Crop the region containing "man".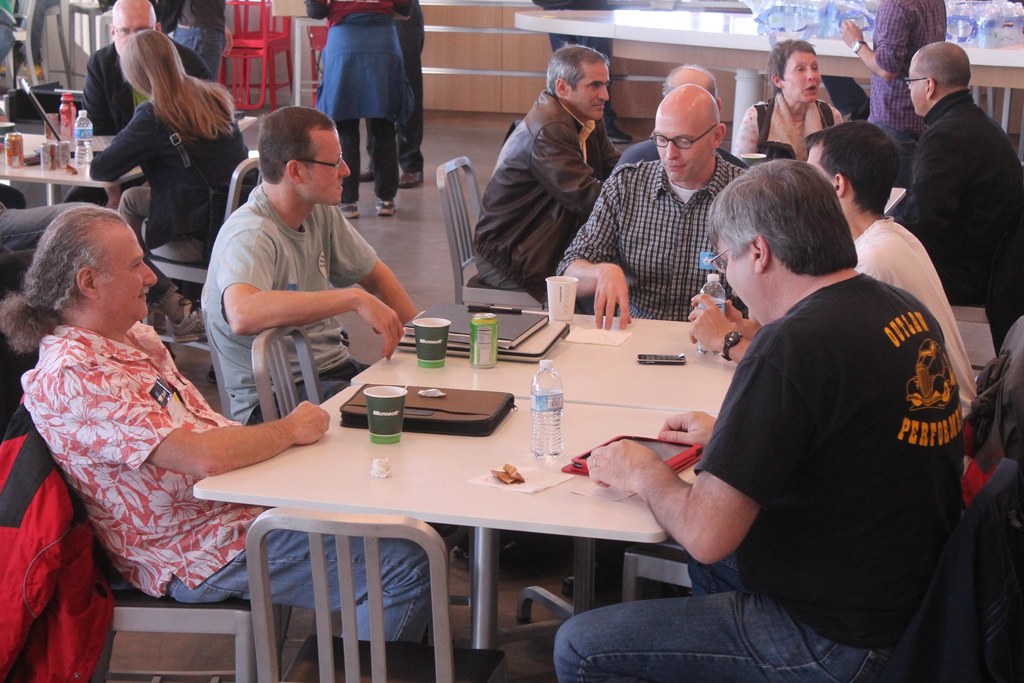
Crop region: BBox(682, 115, 980, 424).
